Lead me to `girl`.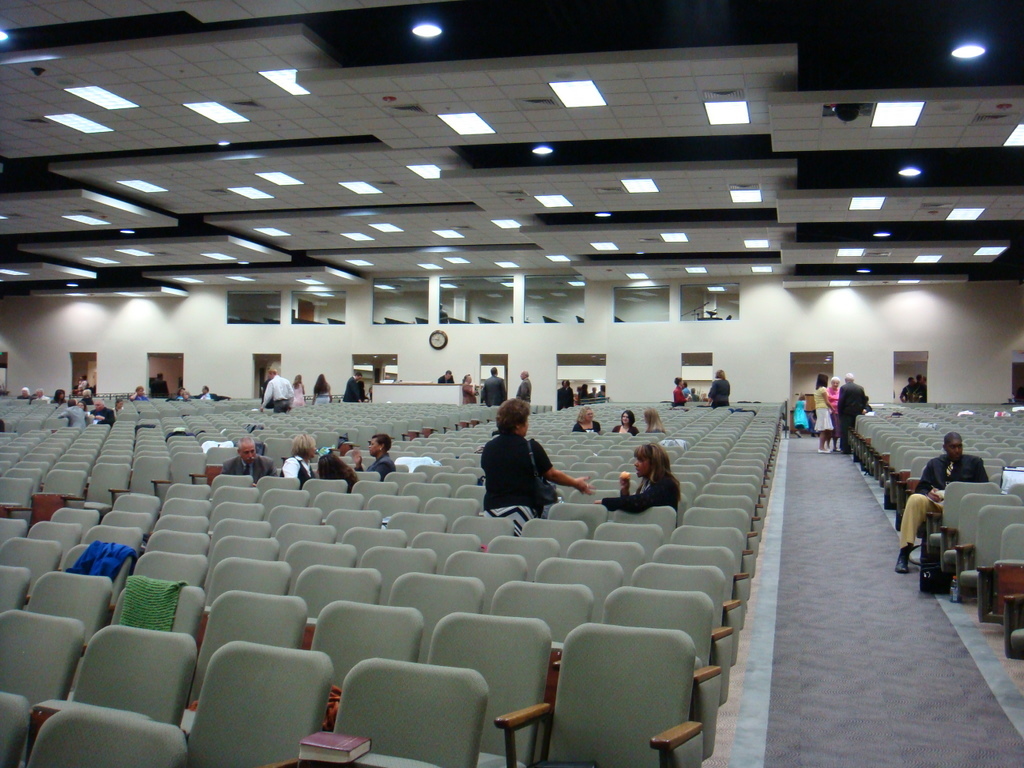
Lead to {"x1": 641, "y1": 408, "x2": 669, "y2": 433}.
